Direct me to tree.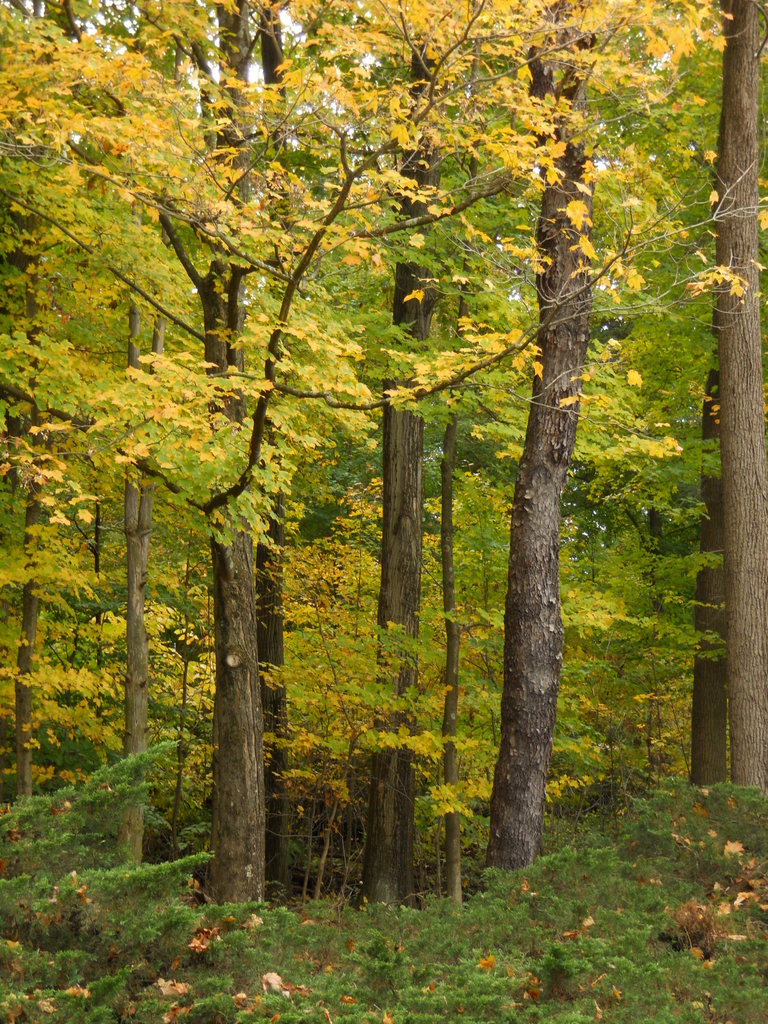
Direction: select_region(443, 316, 488, 903).
